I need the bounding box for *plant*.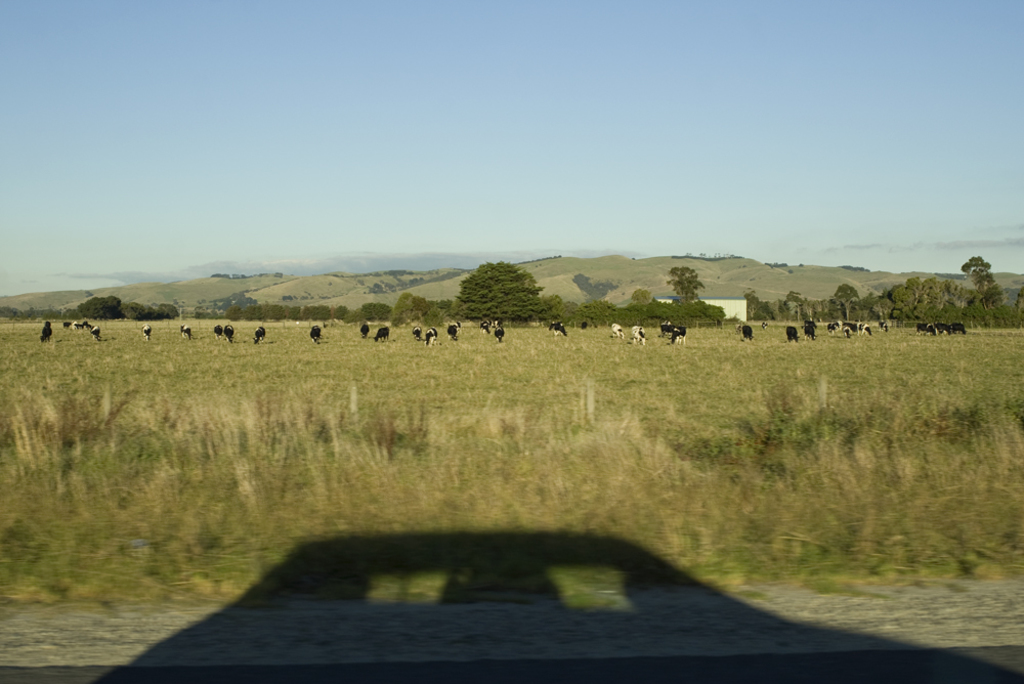
Here it is: 620,303,648,328.
